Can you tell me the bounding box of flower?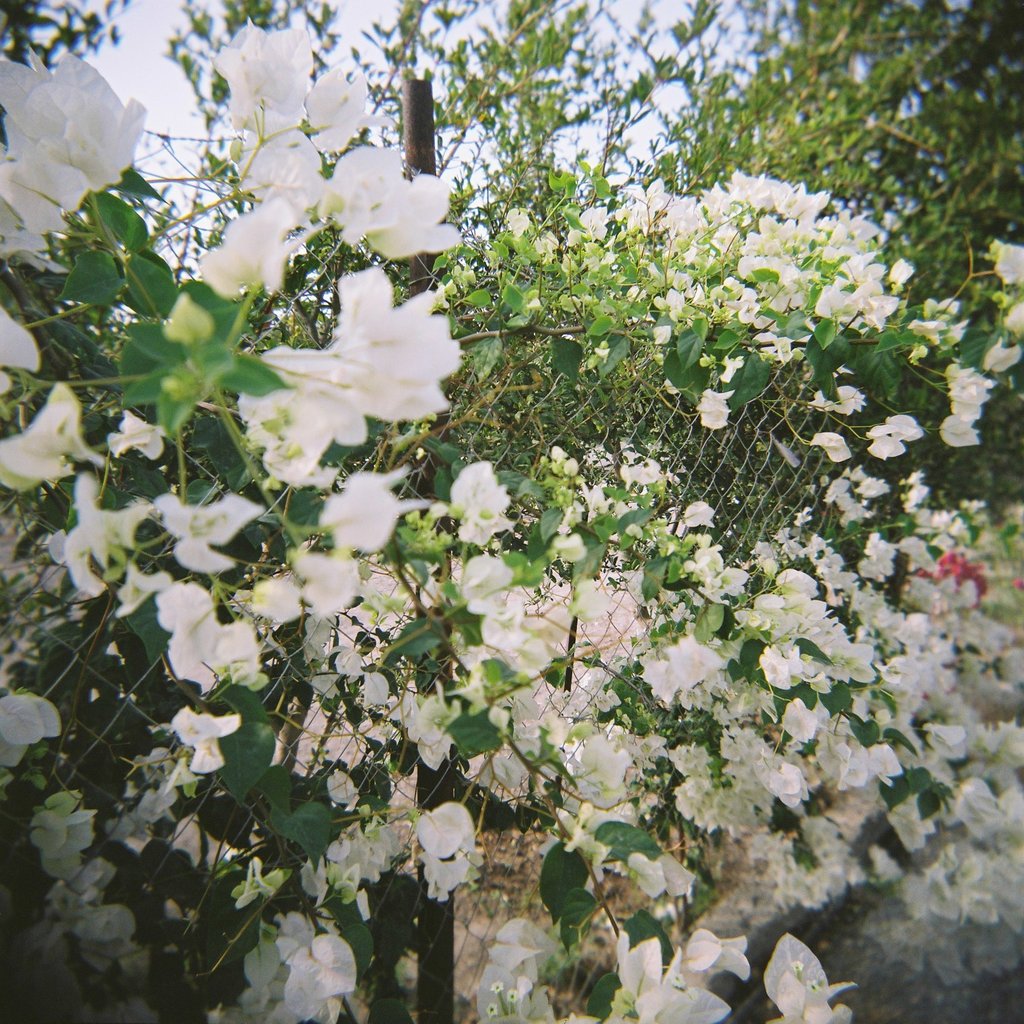
[227, 251, 472, 467].
